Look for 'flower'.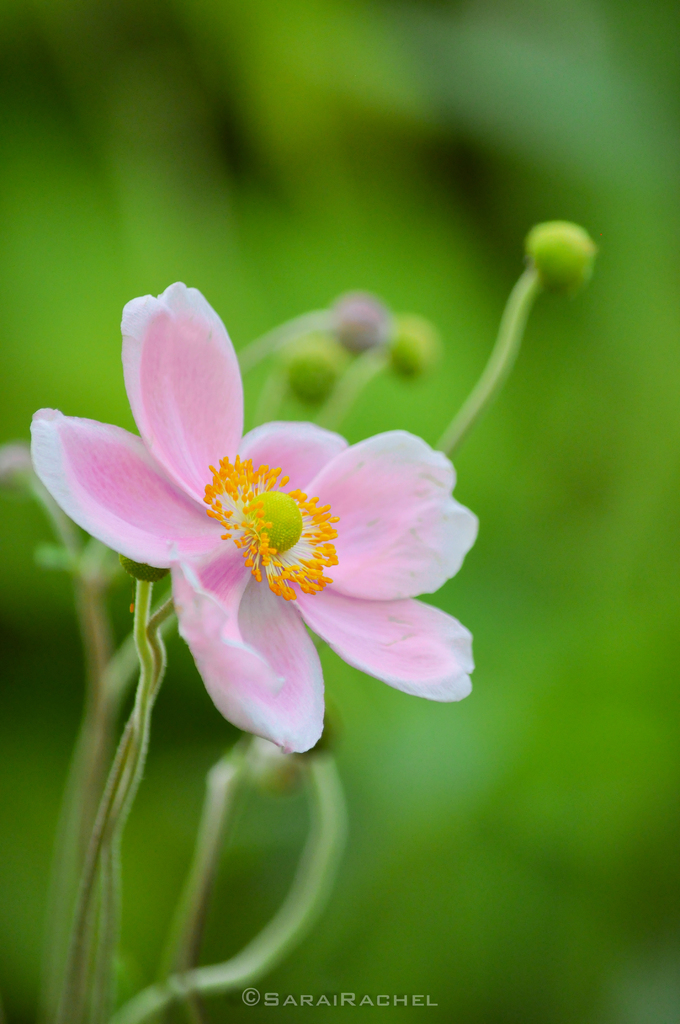
Found: {"x1": 26, "y1": 286, "x2": 492, "y2": 760}.
